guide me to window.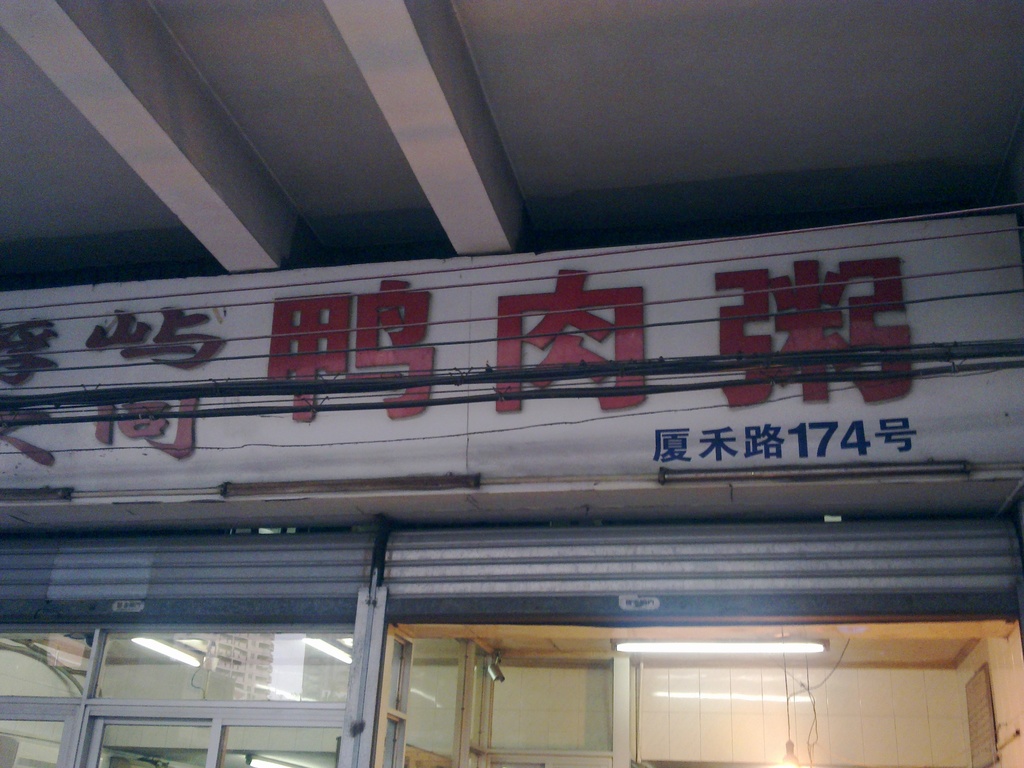
Guidance: (left=399, top=627, right=469, bottom=751).
